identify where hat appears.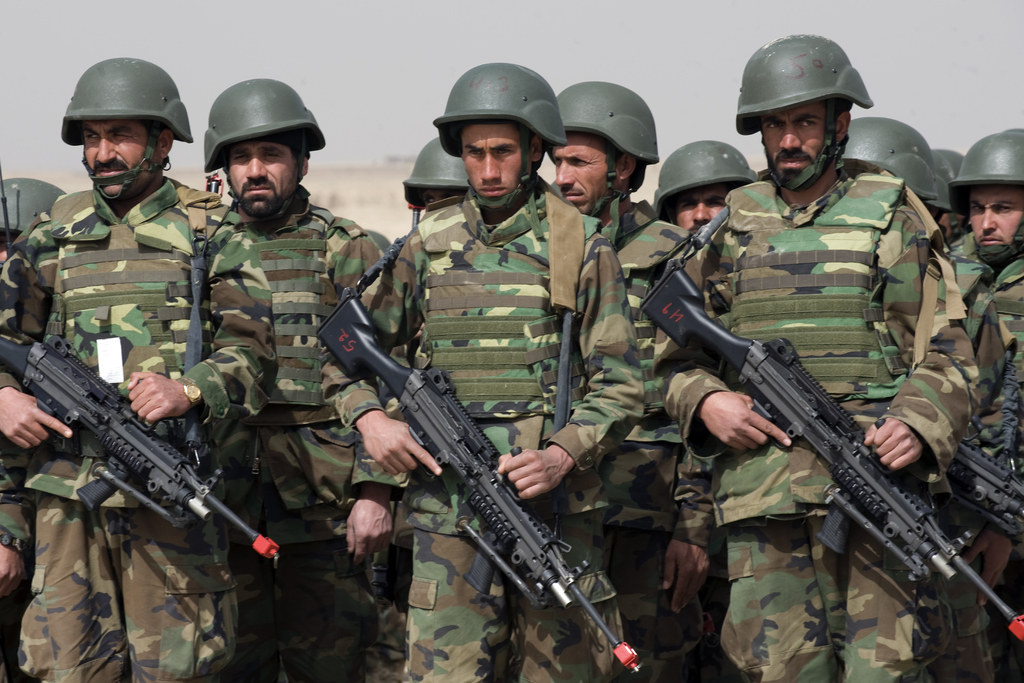
Appears at <bbox>0, 172, 75, 240</bbox>.
